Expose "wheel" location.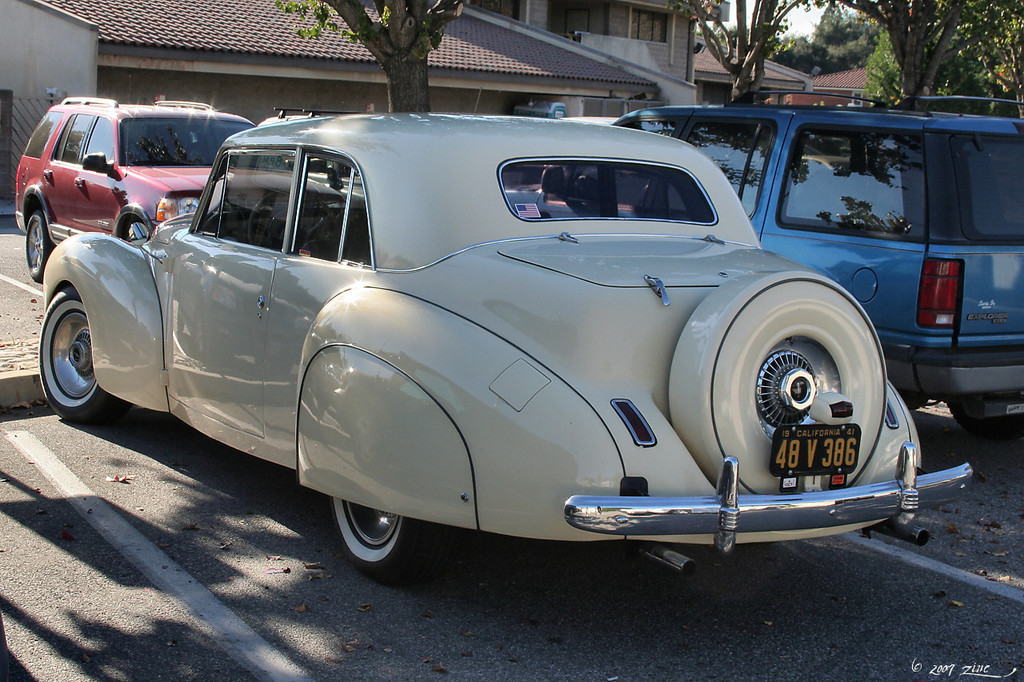
Exposed at box=[330, 501, 450, 583].
